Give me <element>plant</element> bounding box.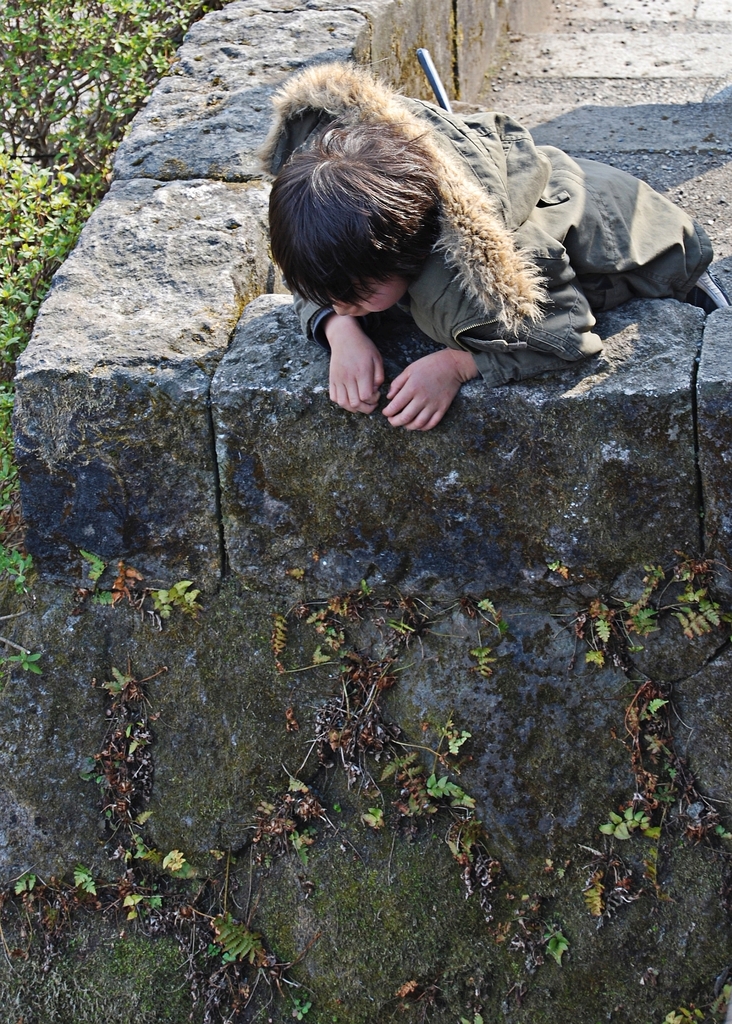
[left=6, top=645, right=51, bottom=673].
